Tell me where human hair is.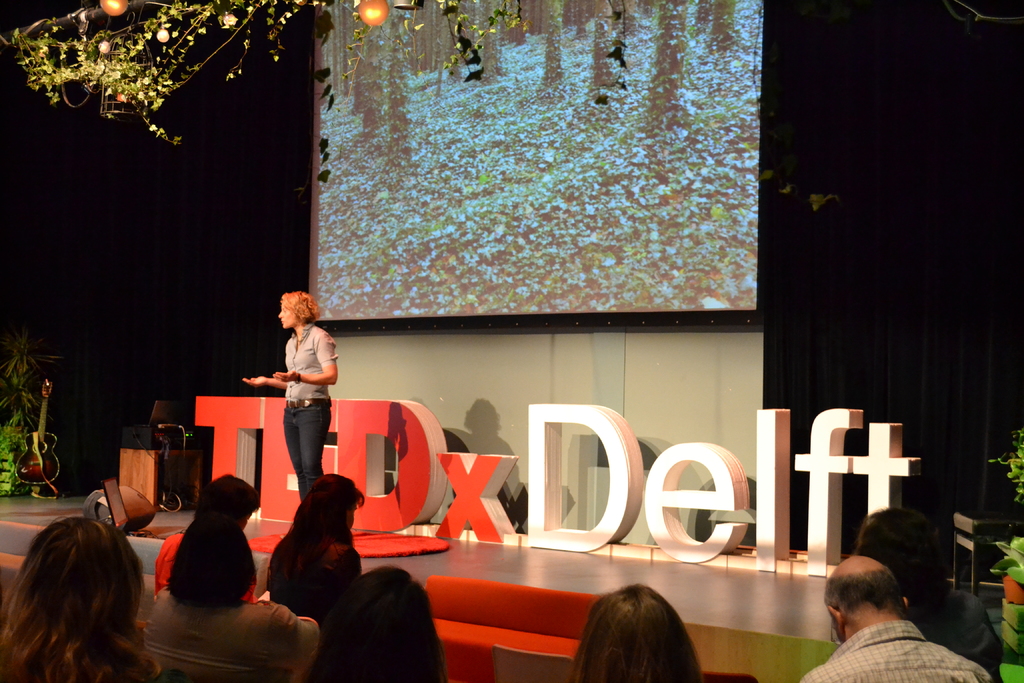
human hair is at x1=819, y1=569, x2=912, y2=621.
